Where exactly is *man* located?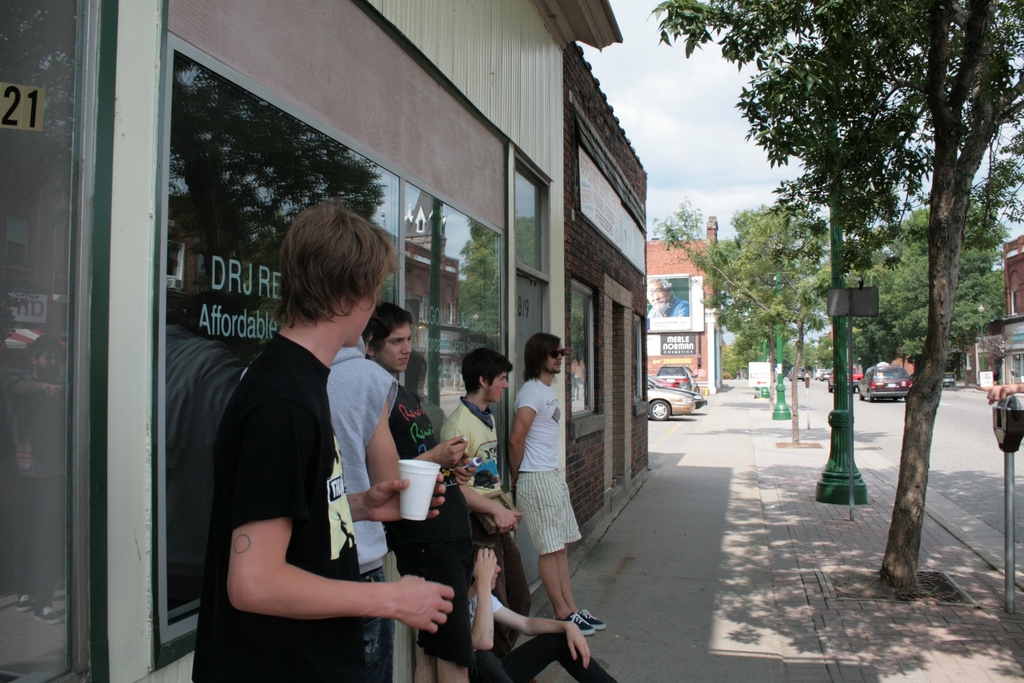
Its bounding box is (240, 345, 396, 682).
